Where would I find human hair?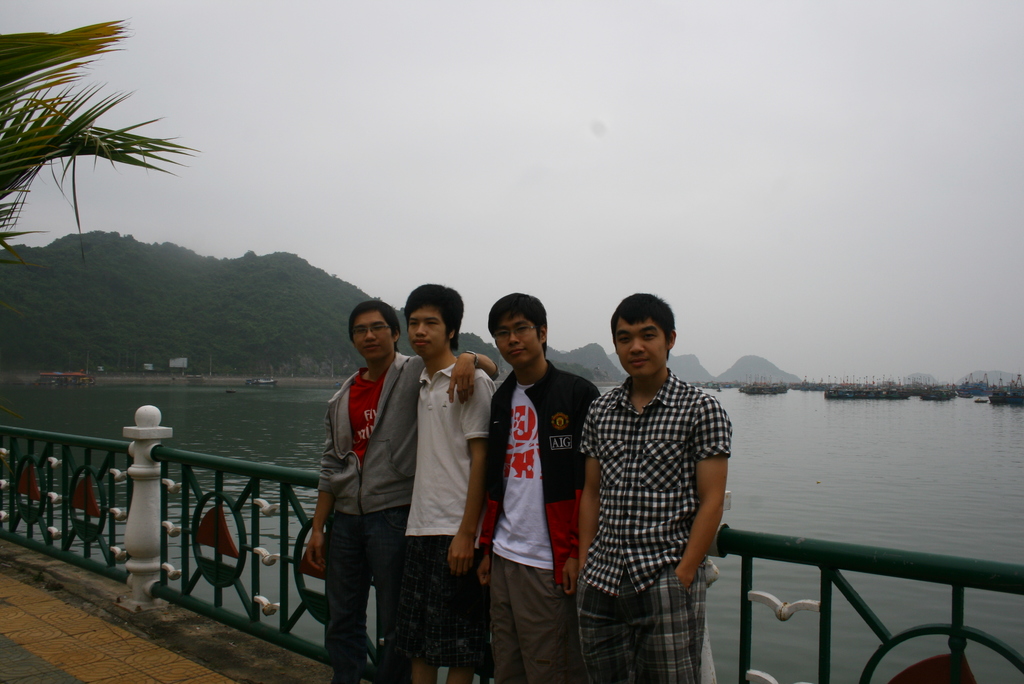
At select_region(404, 278, 471, 356).
